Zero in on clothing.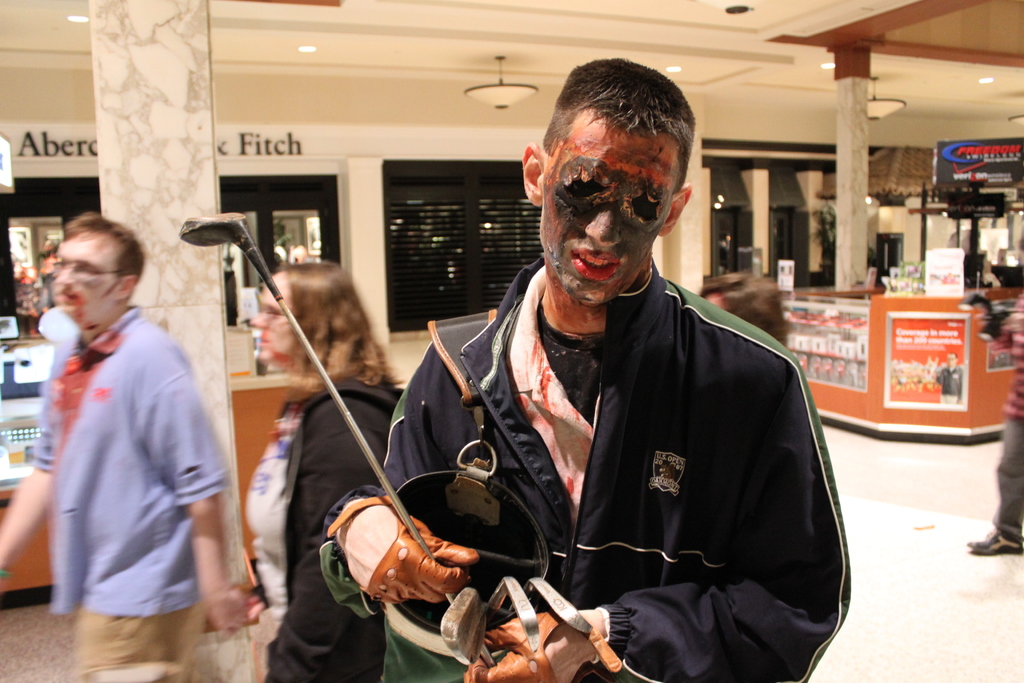
Zeroed in: (996,299,1023,539).
